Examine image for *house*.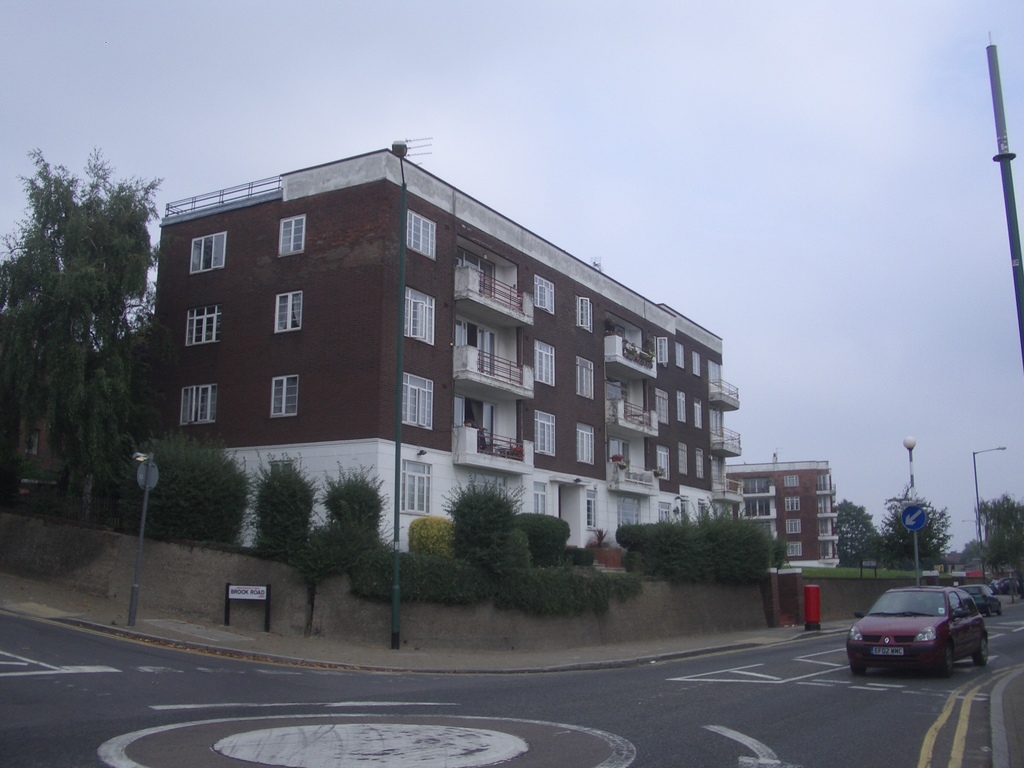
Examination result: bbox=[728, 458, 841, 573].
